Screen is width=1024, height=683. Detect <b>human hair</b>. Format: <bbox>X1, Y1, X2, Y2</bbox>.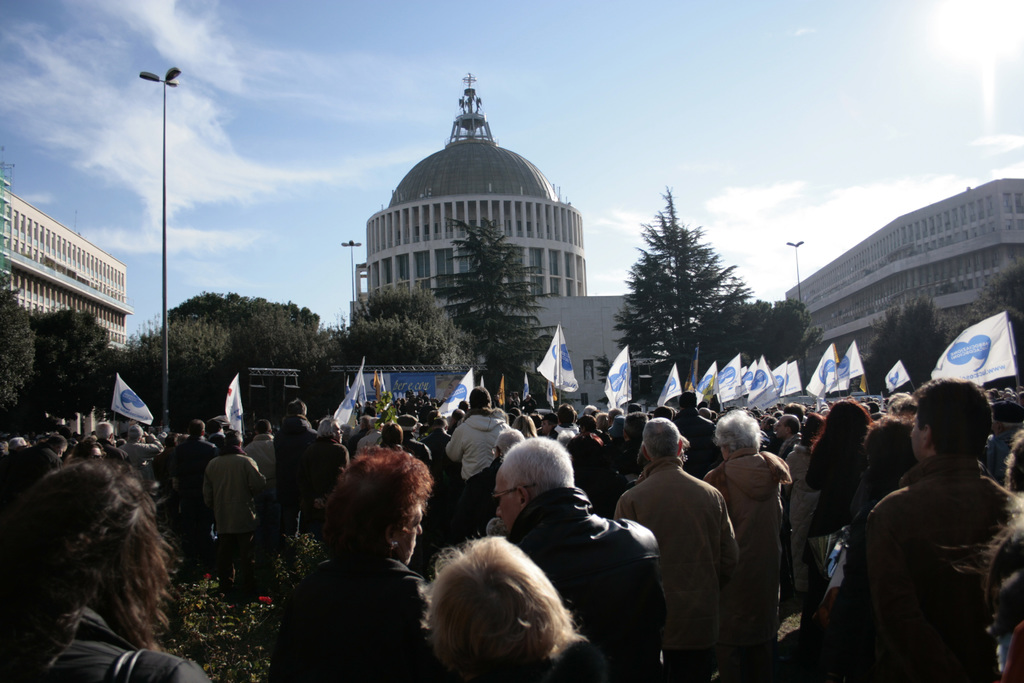
<bbox>644, 415, 674, 461</bbox>.
